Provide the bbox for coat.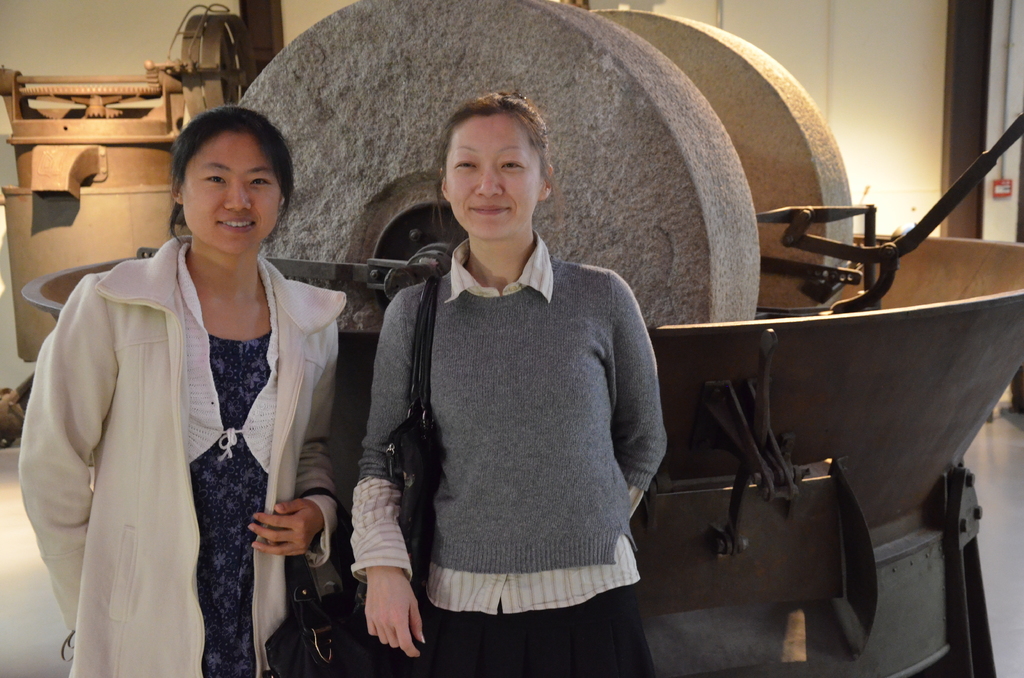
locate(35, 169, 335, 675).
